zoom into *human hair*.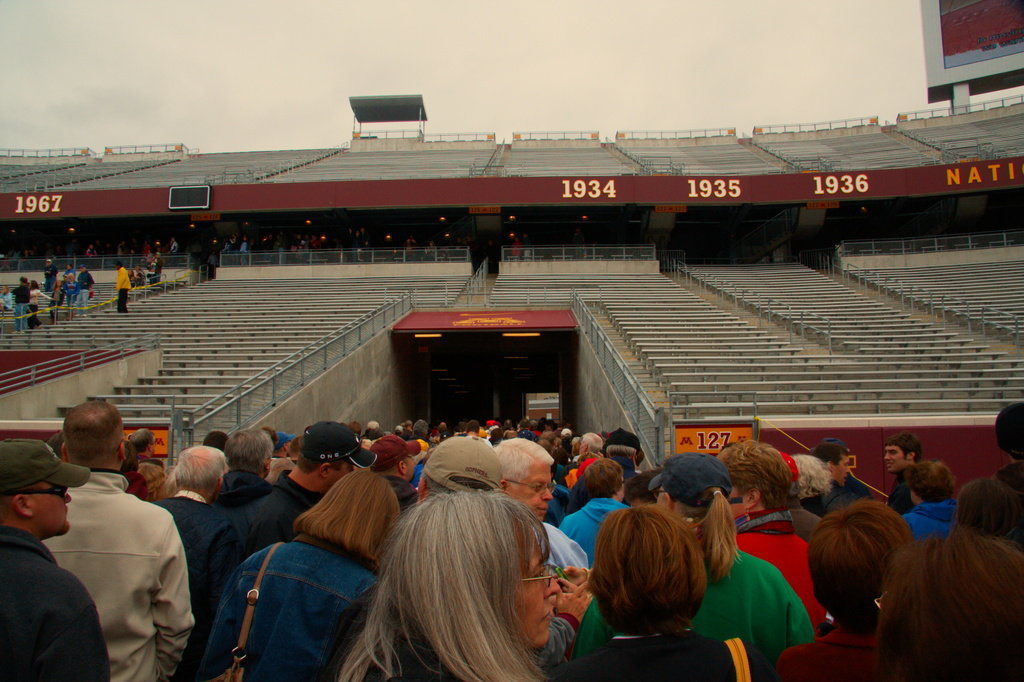
Zoom target: crop(581, 434, 605, 455).
